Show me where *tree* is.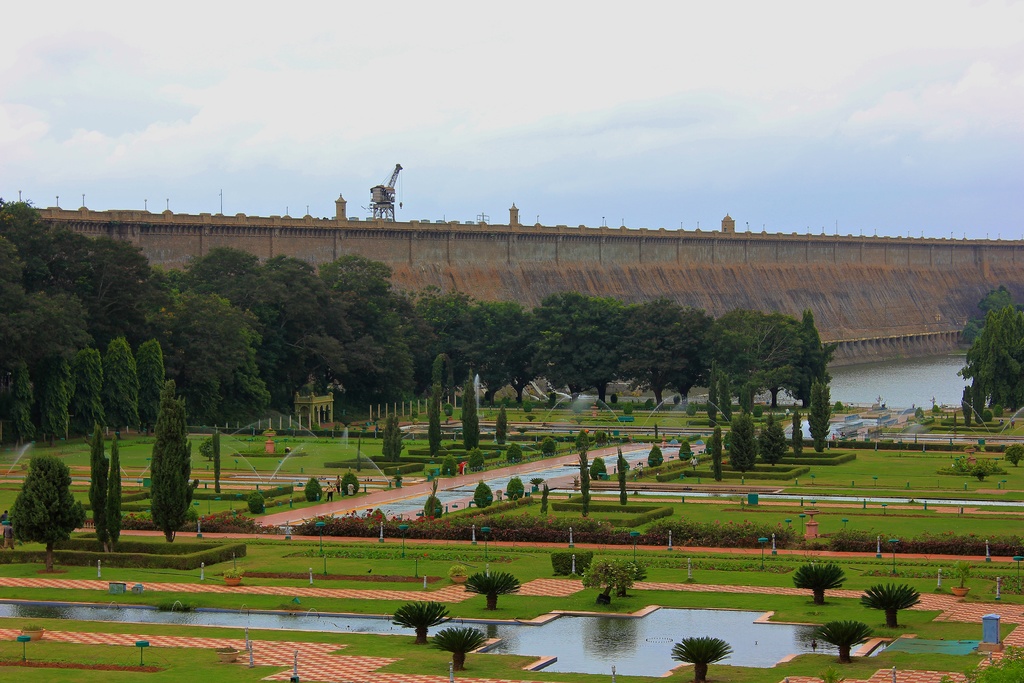
*tree* is at 551:554:593:576.
